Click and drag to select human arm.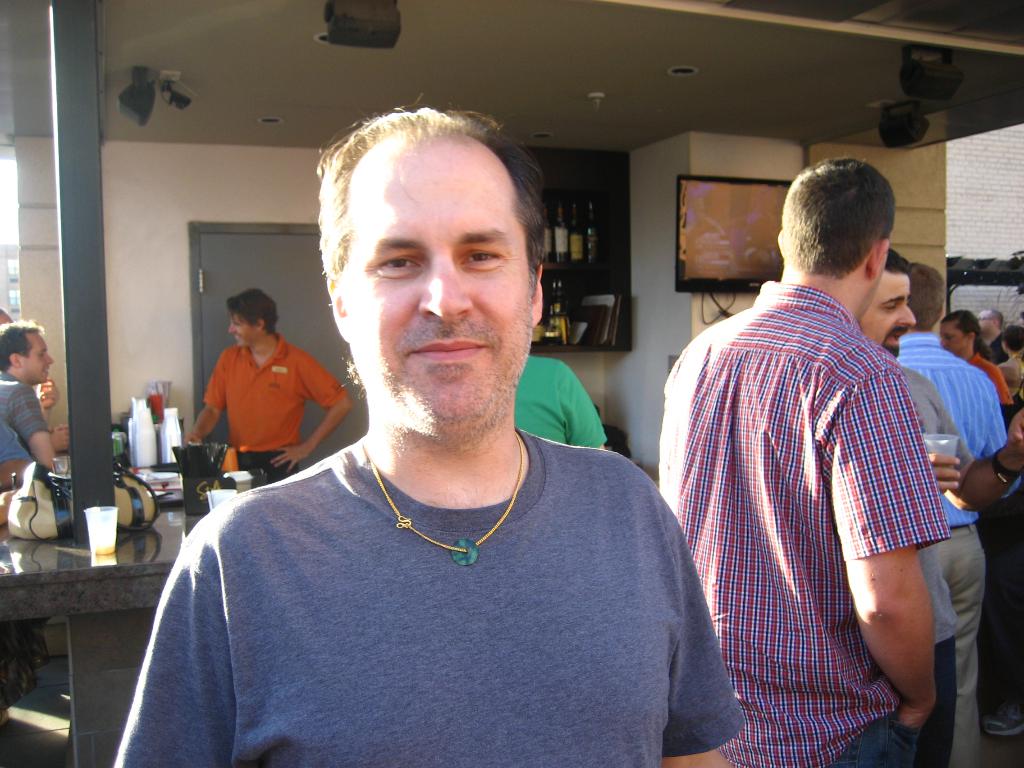
Selection: Rect(264, 346, 358, 474).
